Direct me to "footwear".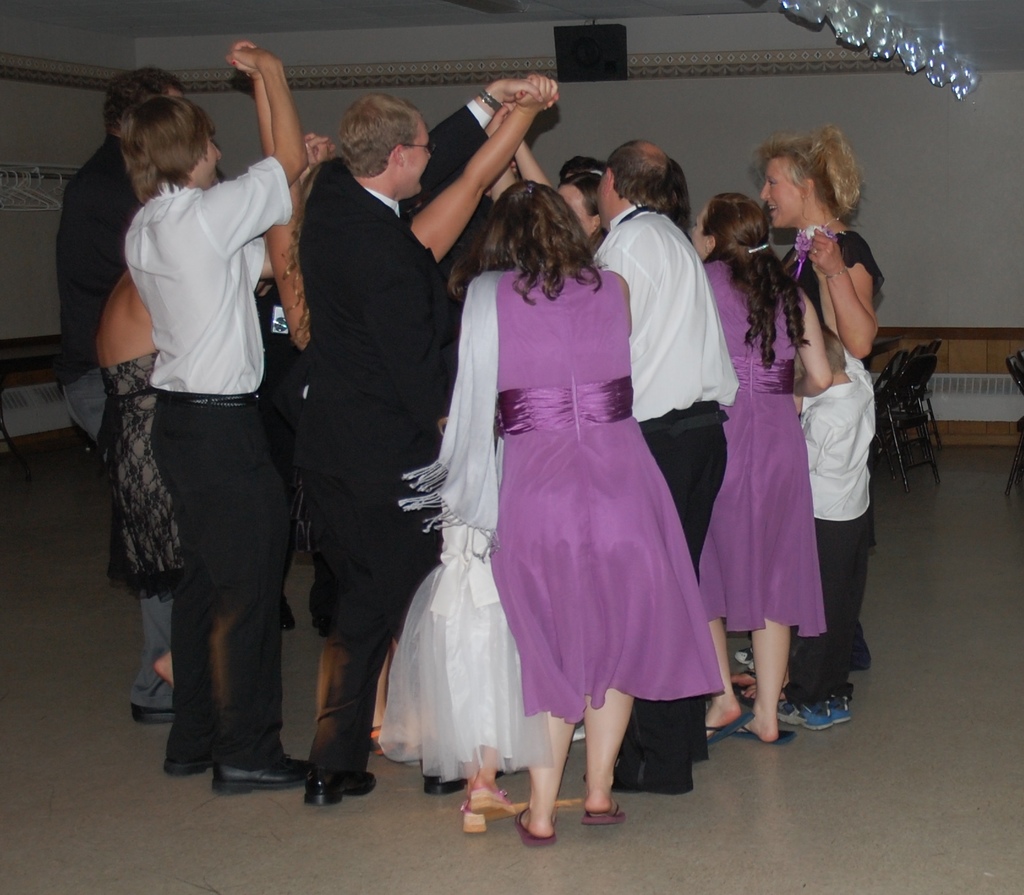
Direction: (x1=826, y1=702, x2=856, y2=727).
